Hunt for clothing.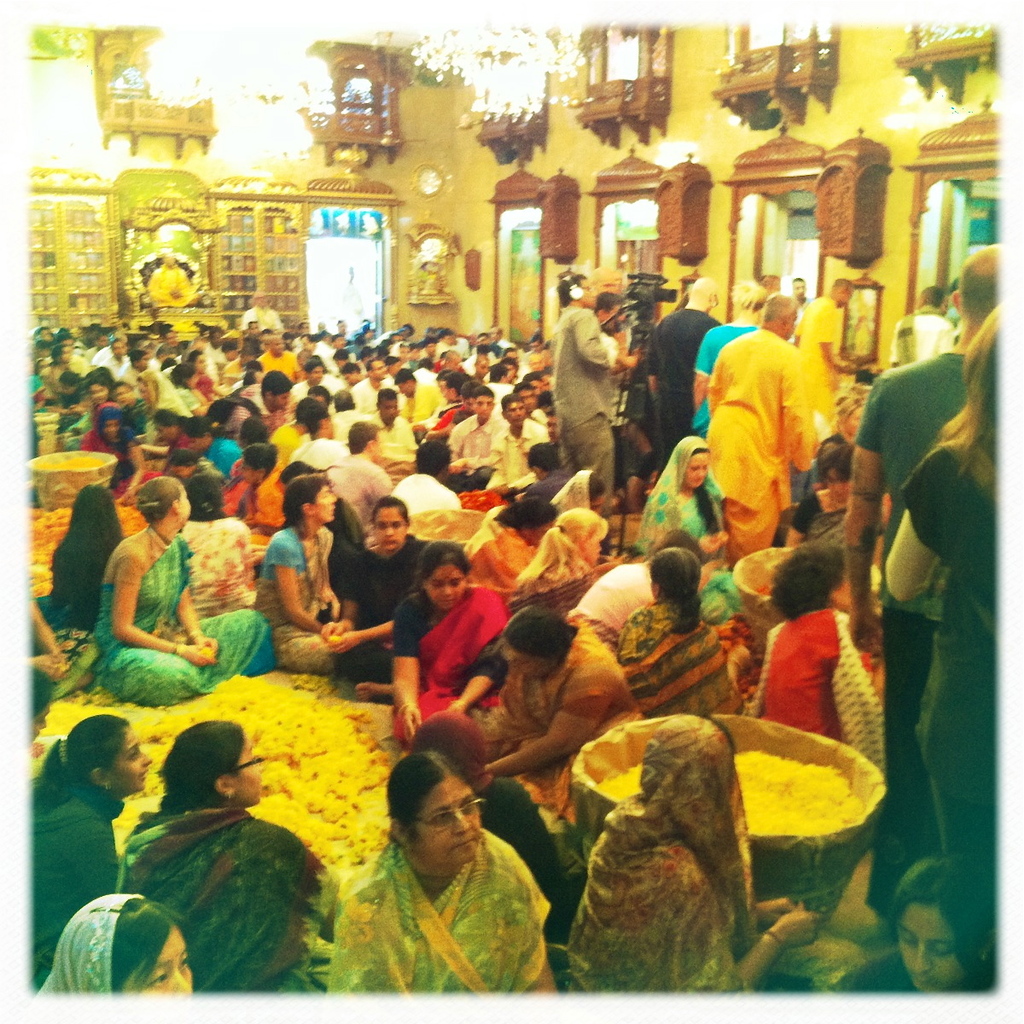
Hunted down at pyautogui.locateOnScreen(614, 605, 742, 724).
